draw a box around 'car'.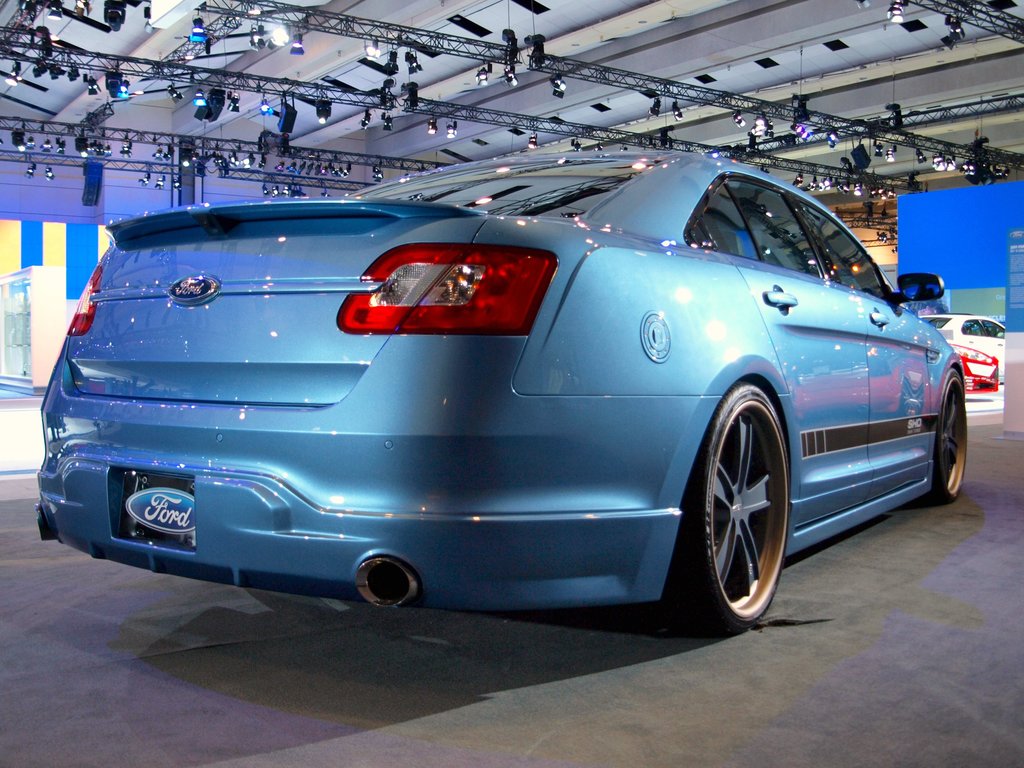
916:309:1010:396.
